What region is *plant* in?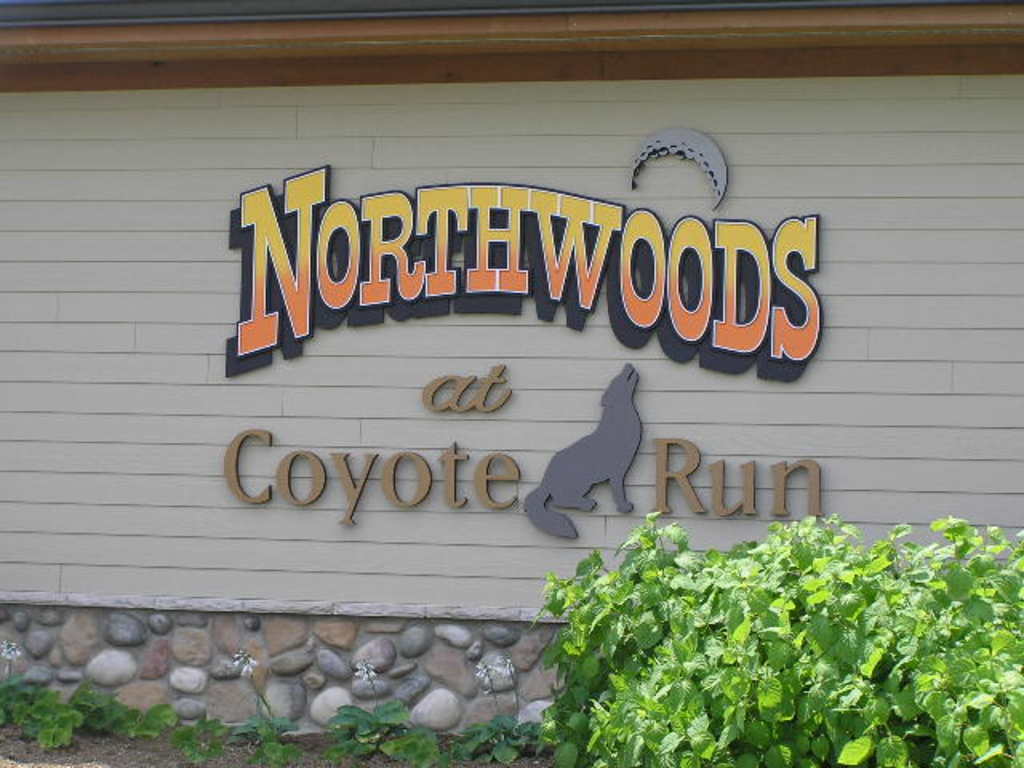
429,656,563,766.
